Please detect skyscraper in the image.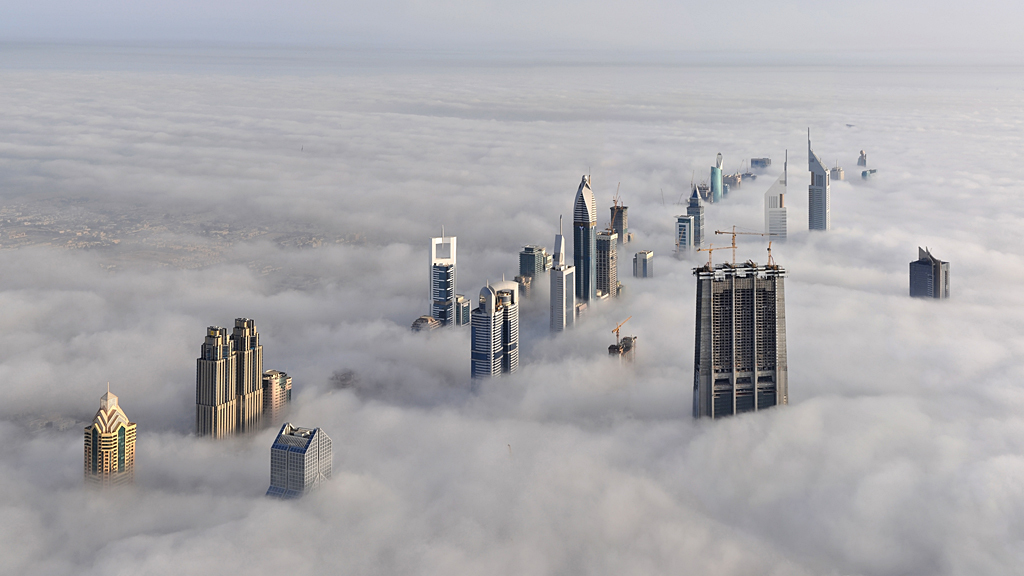
region(905, 245, 950, 298).
